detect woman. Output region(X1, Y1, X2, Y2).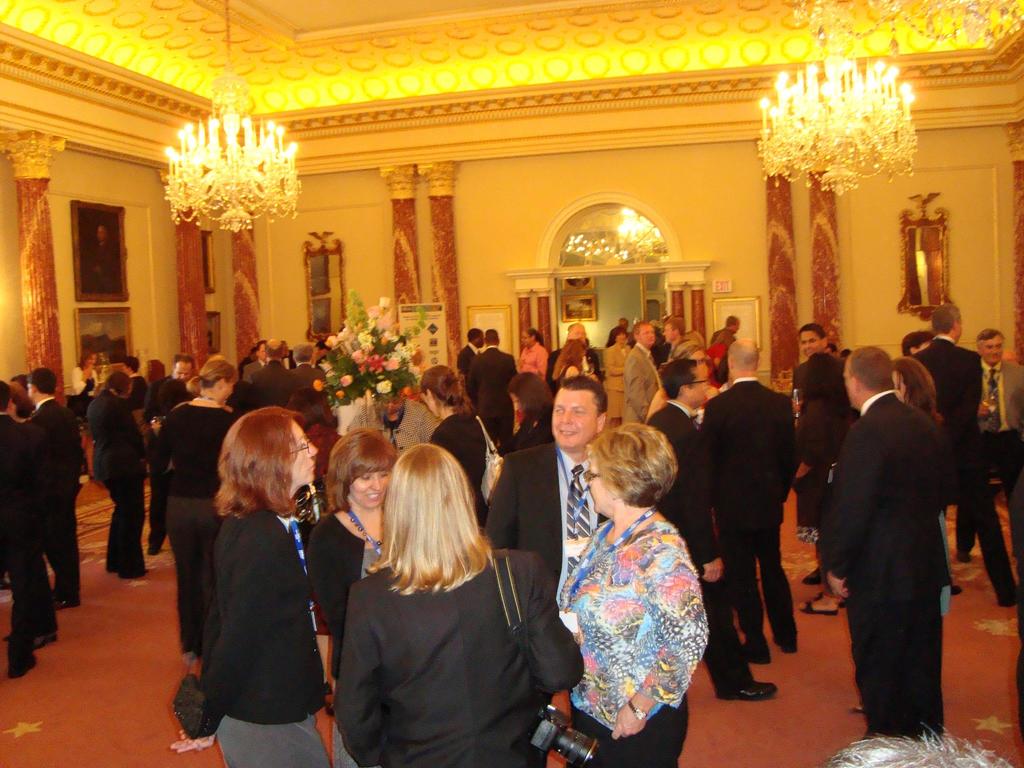
region(645, 339, 708, 418).
